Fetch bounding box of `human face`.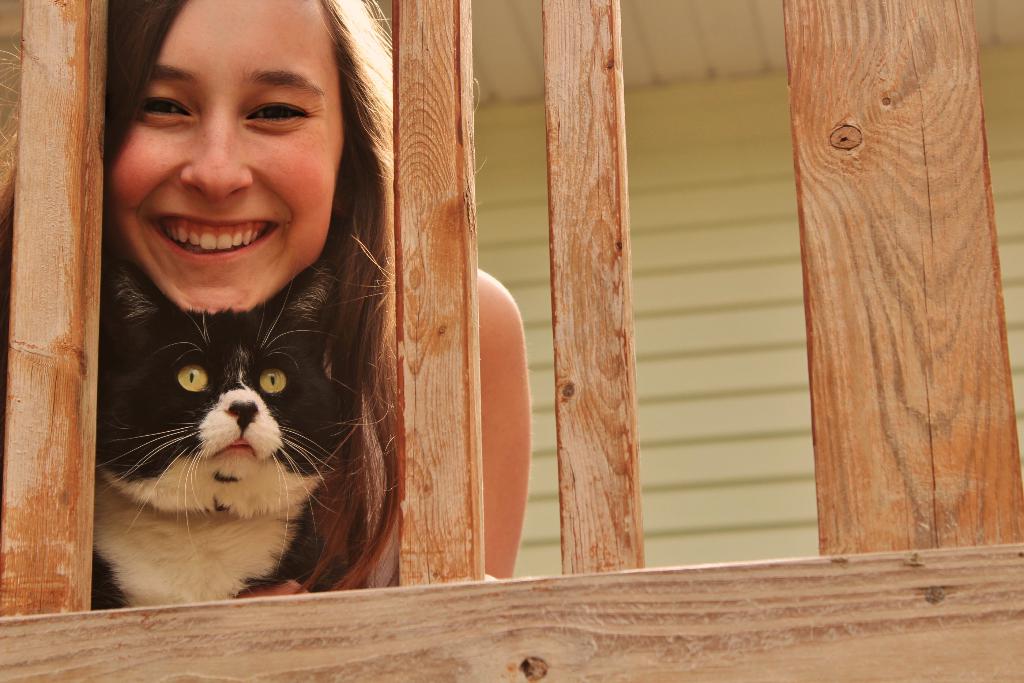
Bbox: [97, 0, 347, 320].
